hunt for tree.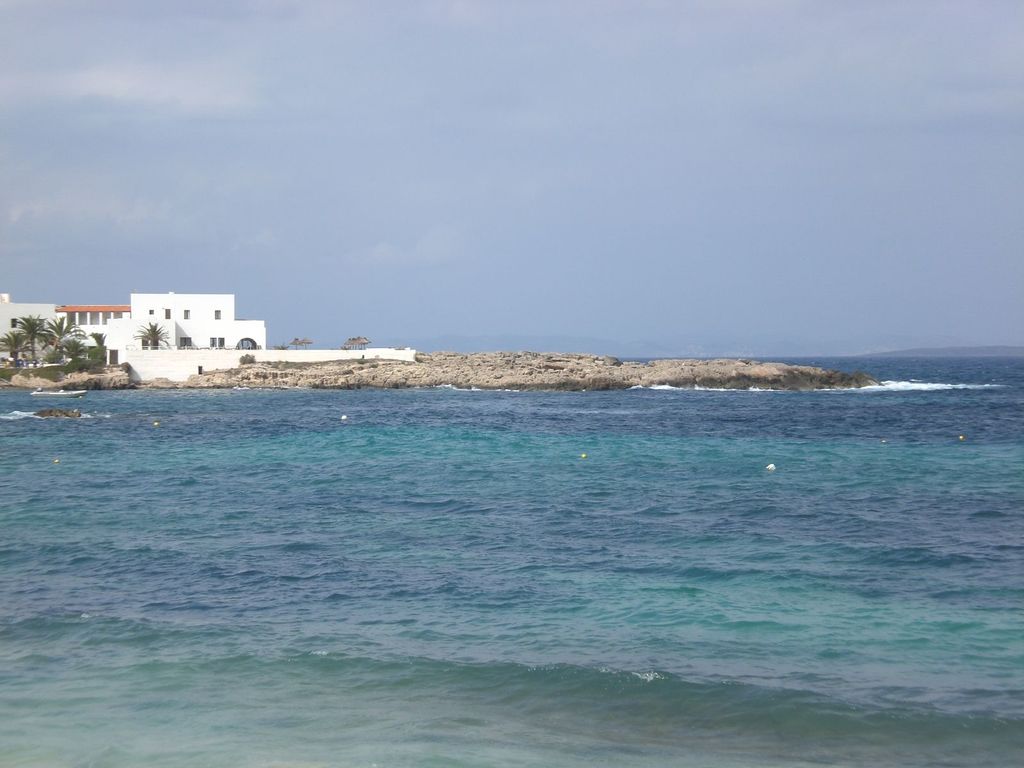
Hunted down at (37, 308, 92, 363).
